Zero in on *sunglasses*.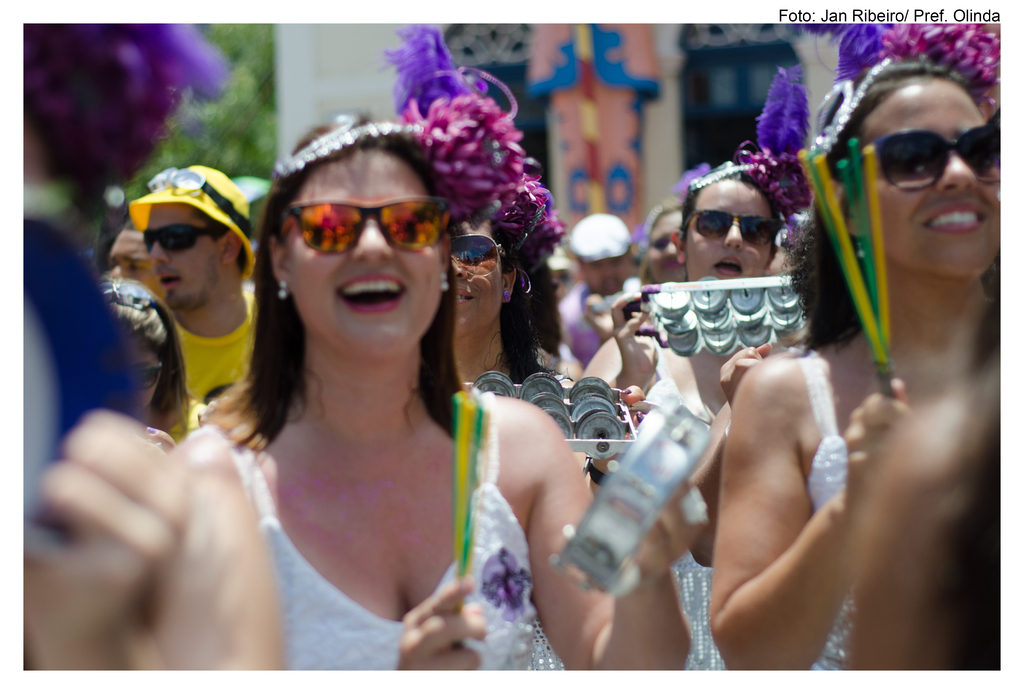
Zeroed in: 143/222/216/255.
